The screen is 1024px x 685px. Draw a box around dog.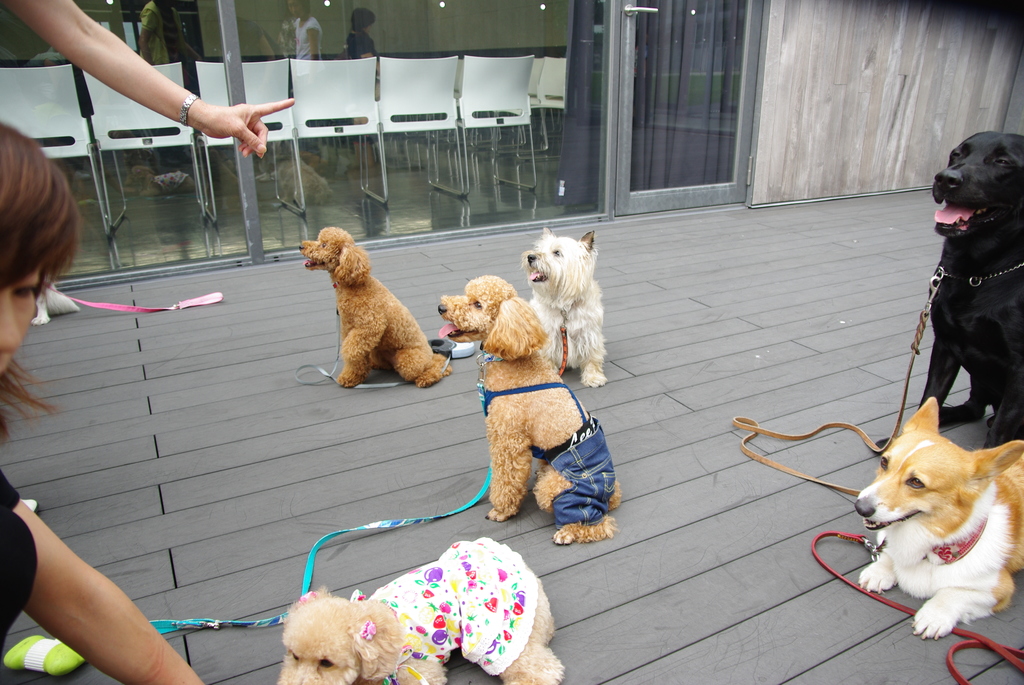
box(855, 395, 1023, 642).
